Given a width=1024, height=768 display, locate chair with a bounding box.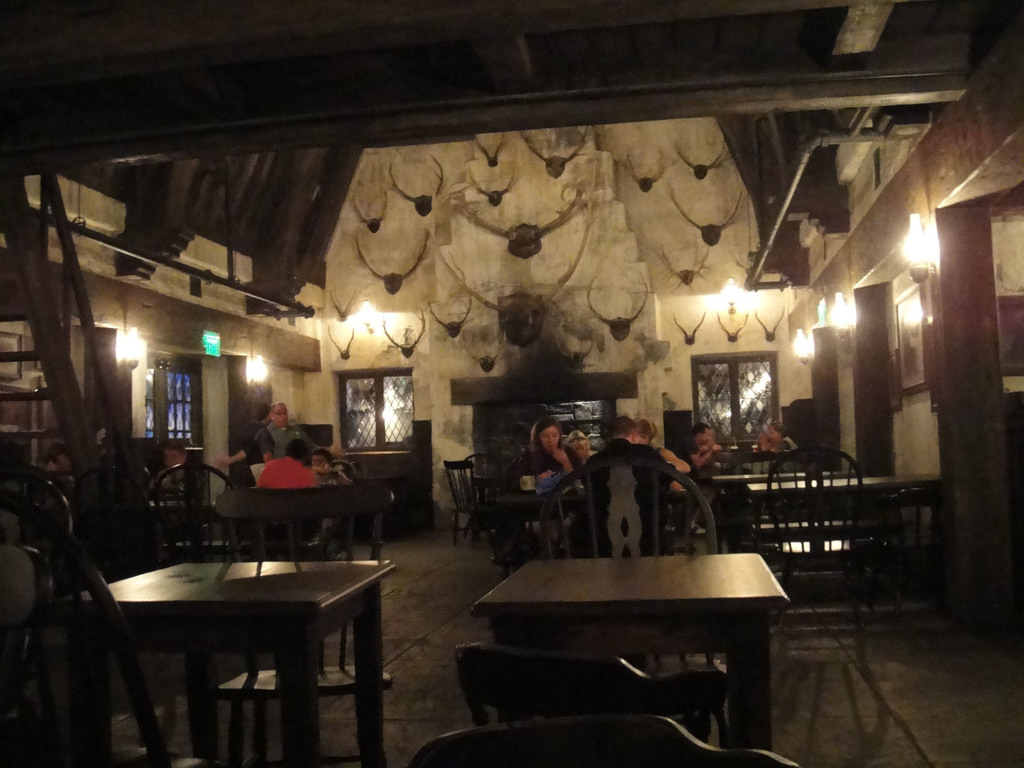
Located: (left=0, top=537, right=205, bottom=767).
